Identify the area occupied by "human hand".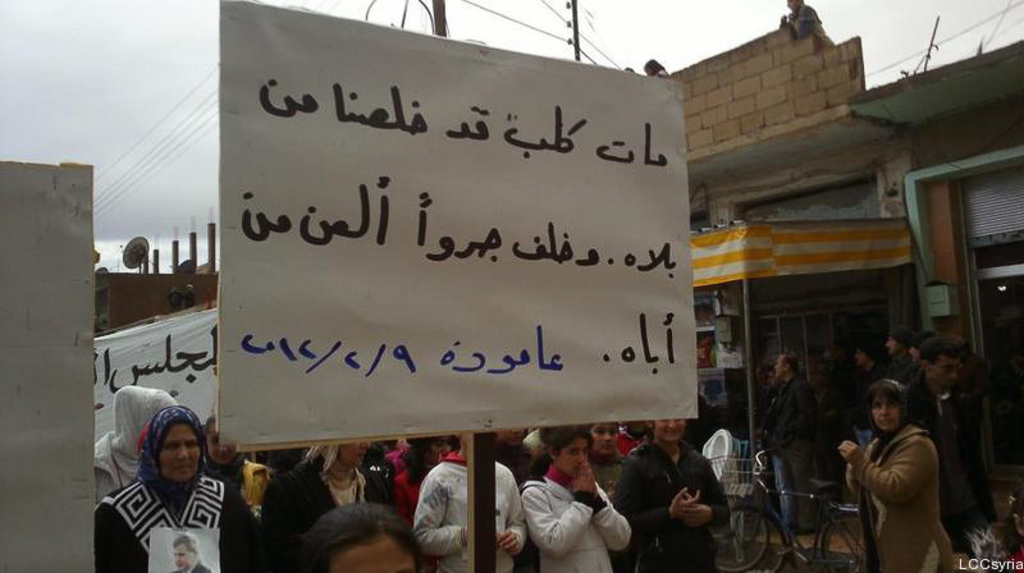
Area: (837, 441, 864, 463).
